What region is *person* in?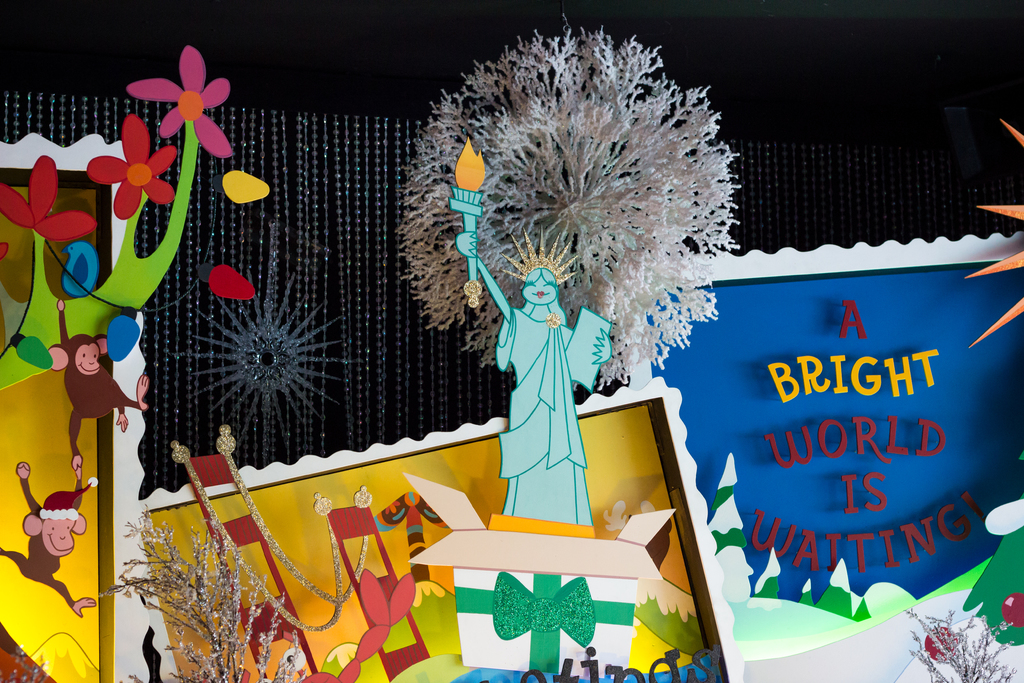
[left=458, top=233, right=611, bottom=522].
